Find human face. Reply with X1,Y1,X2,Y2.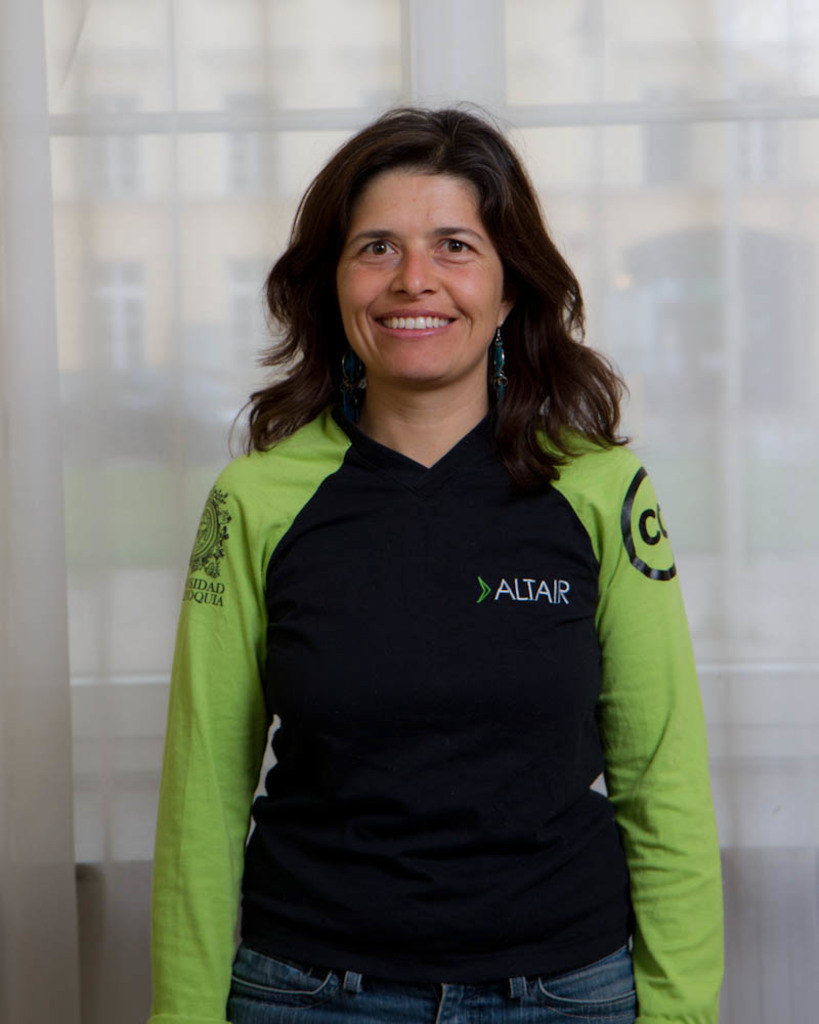
335,178,500,391.
